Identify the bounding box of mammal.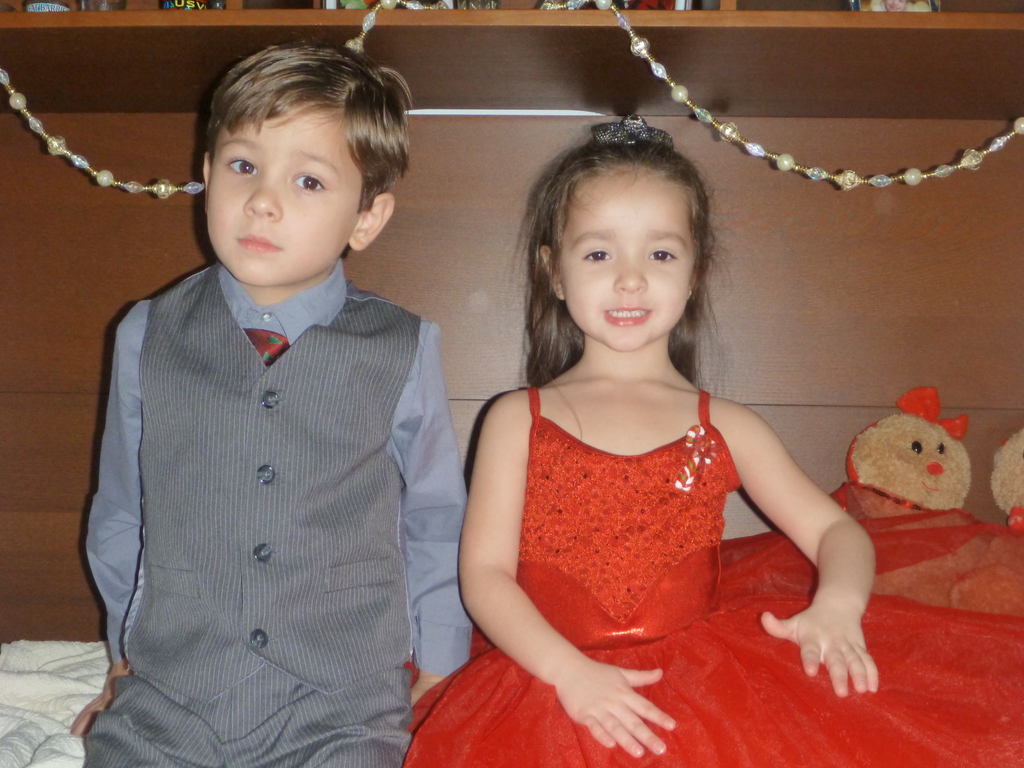
986, 426, 1023, 607.
